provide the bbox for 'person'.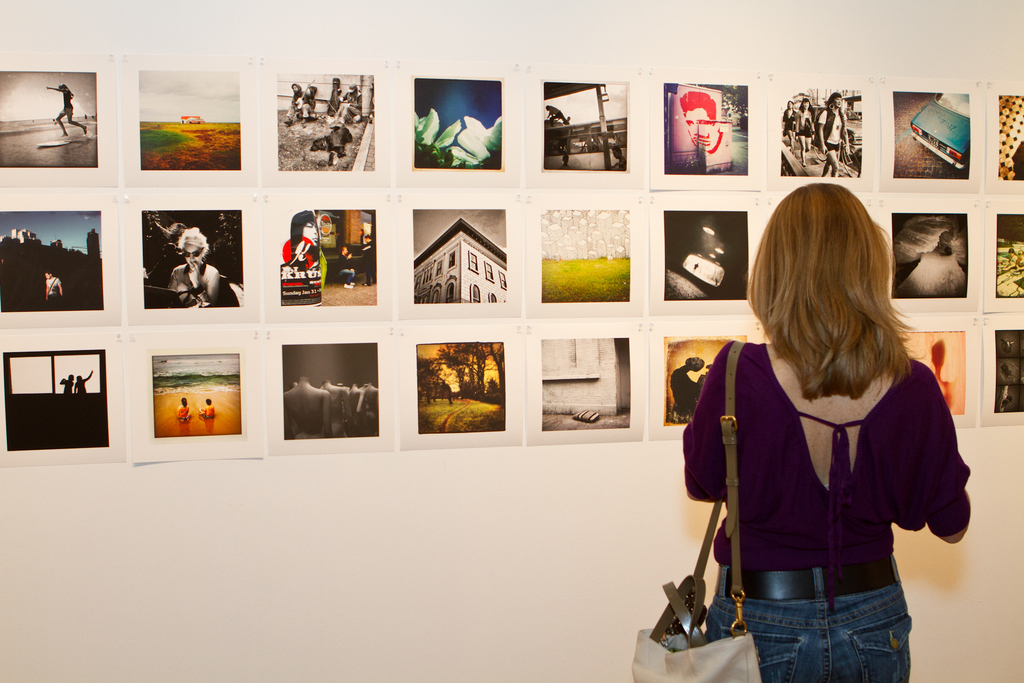
<bbox>177, 398, 190, 422</bbox>.
